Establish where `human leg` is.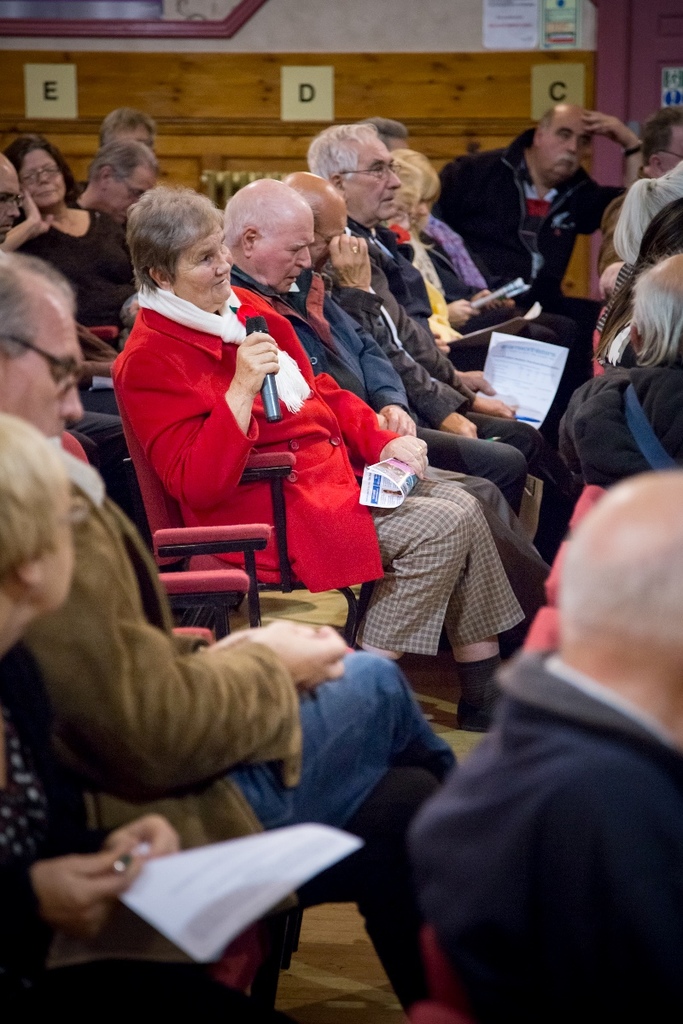
Established at <bbox>350, 494, 481, 656</bbox>.
